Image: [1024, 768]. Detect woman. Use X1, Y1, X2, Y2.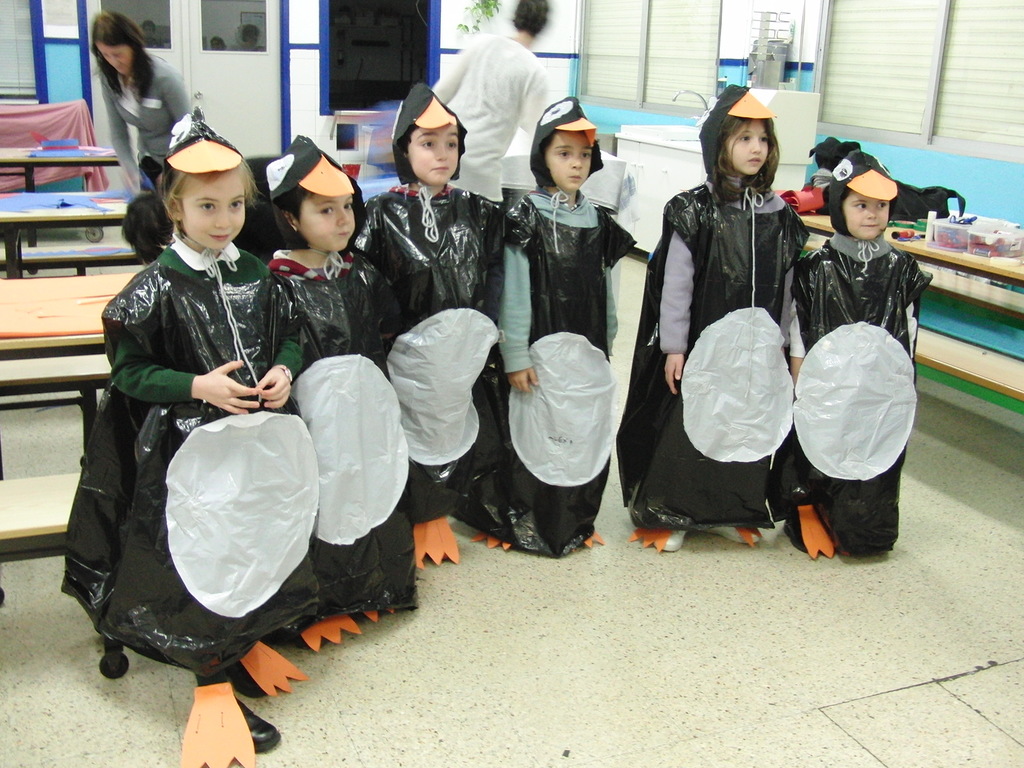
432, 0, 559, 202.
